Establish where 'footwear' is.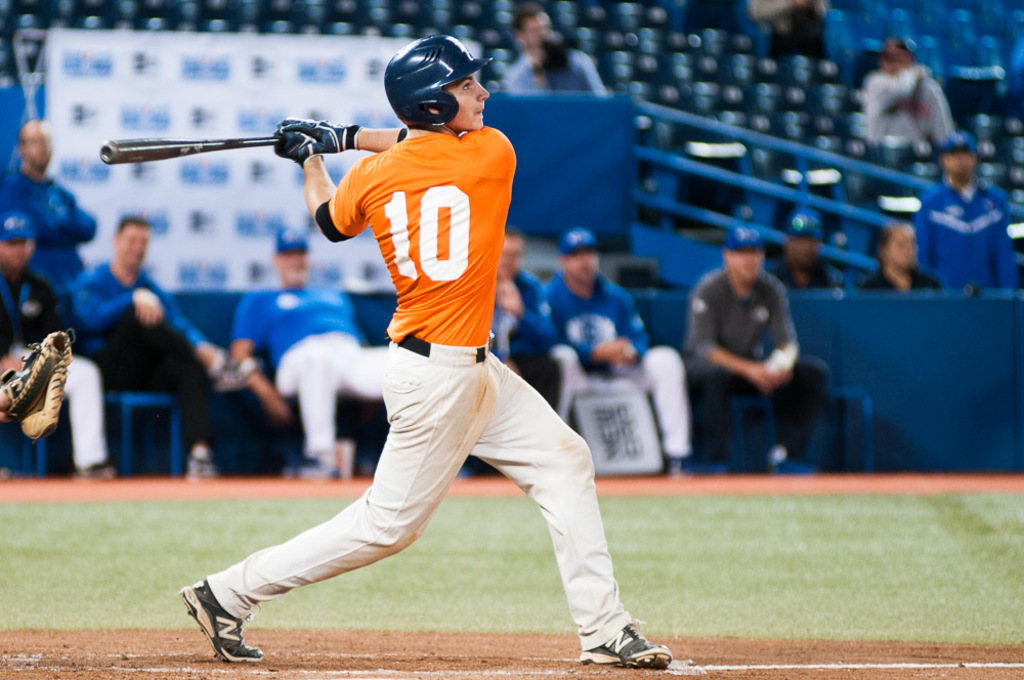
Established at (x1=176, y1=579, x2=268, y2=661).
